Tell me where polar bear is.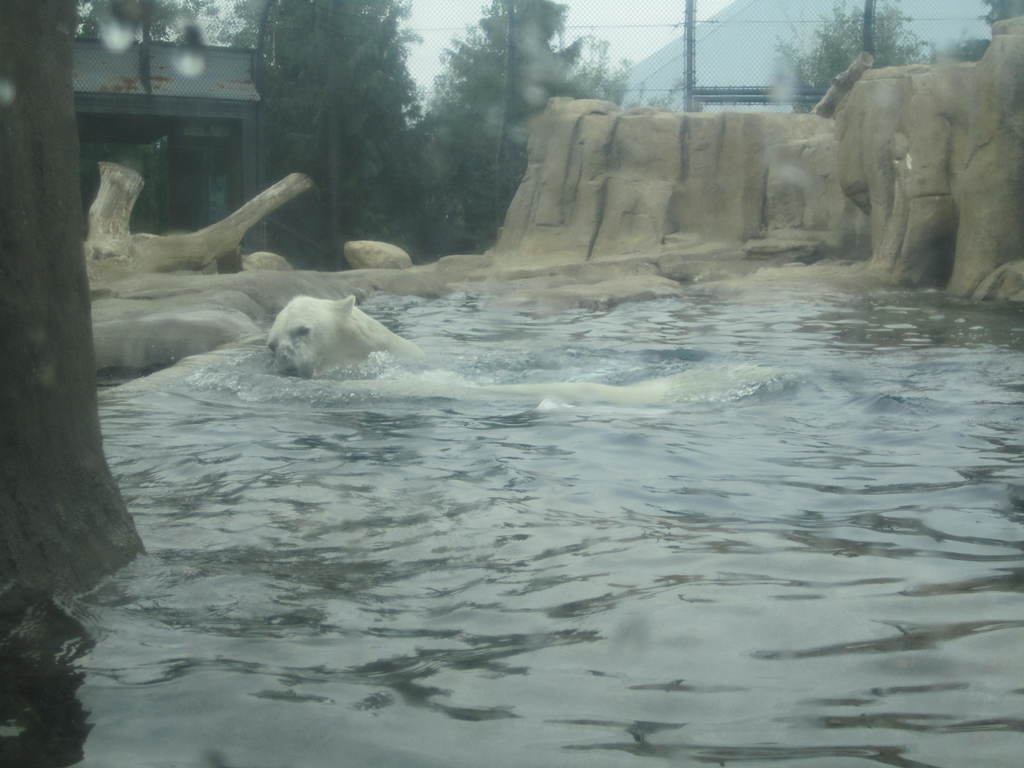
polar bear is at BBox(269, 292, 435, 383).
